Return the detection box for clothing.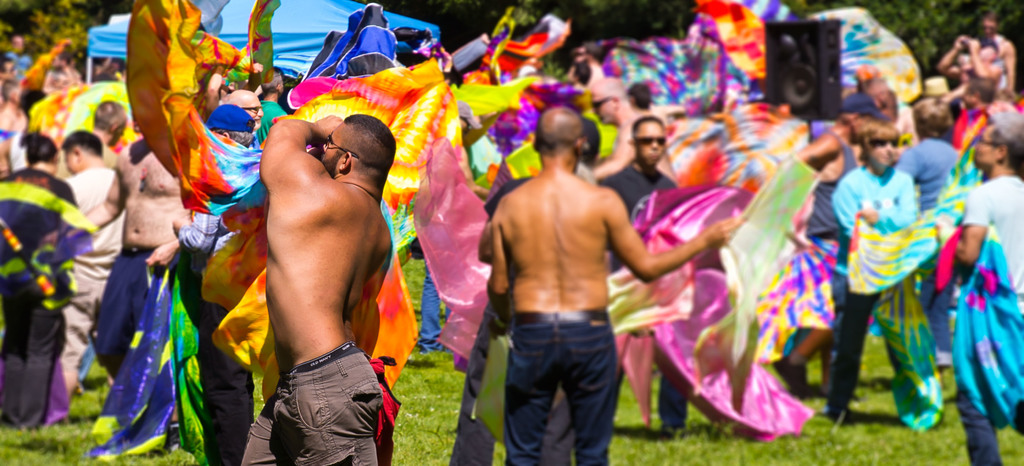
804,137,856,324.
